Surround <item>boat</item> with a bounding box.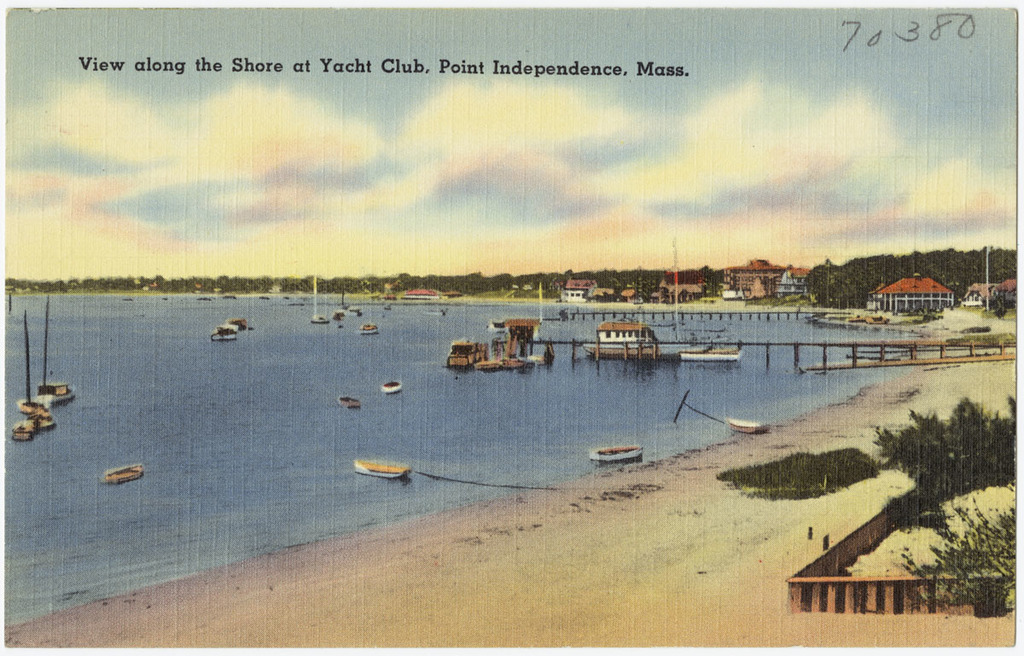
[102, 461, 145, 483].
